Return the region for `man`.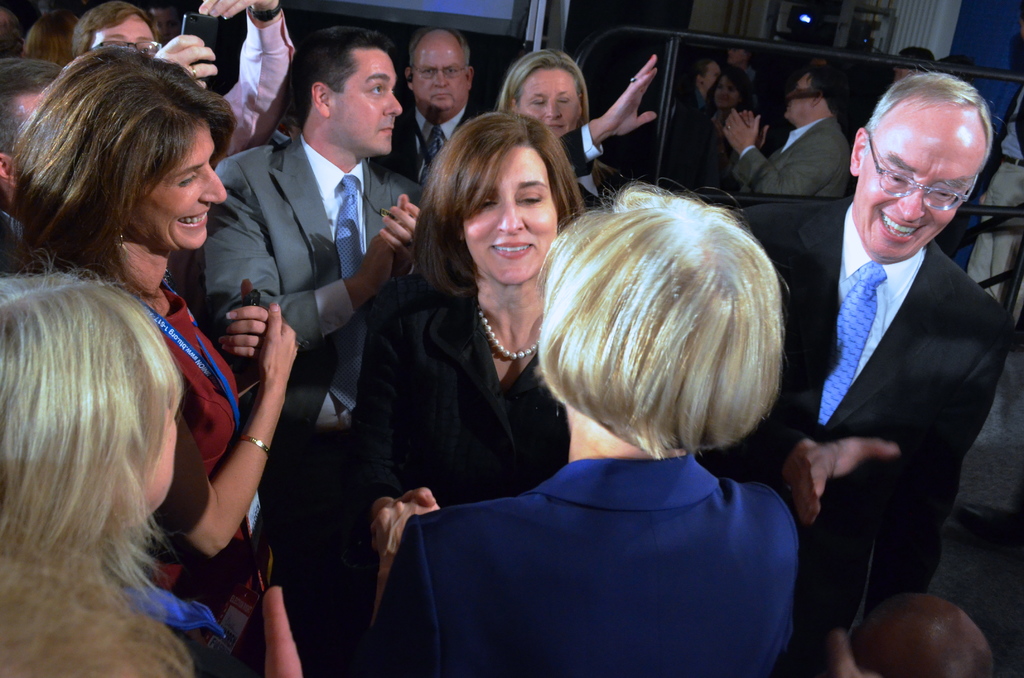
region(784, 70, 1008, 648).
